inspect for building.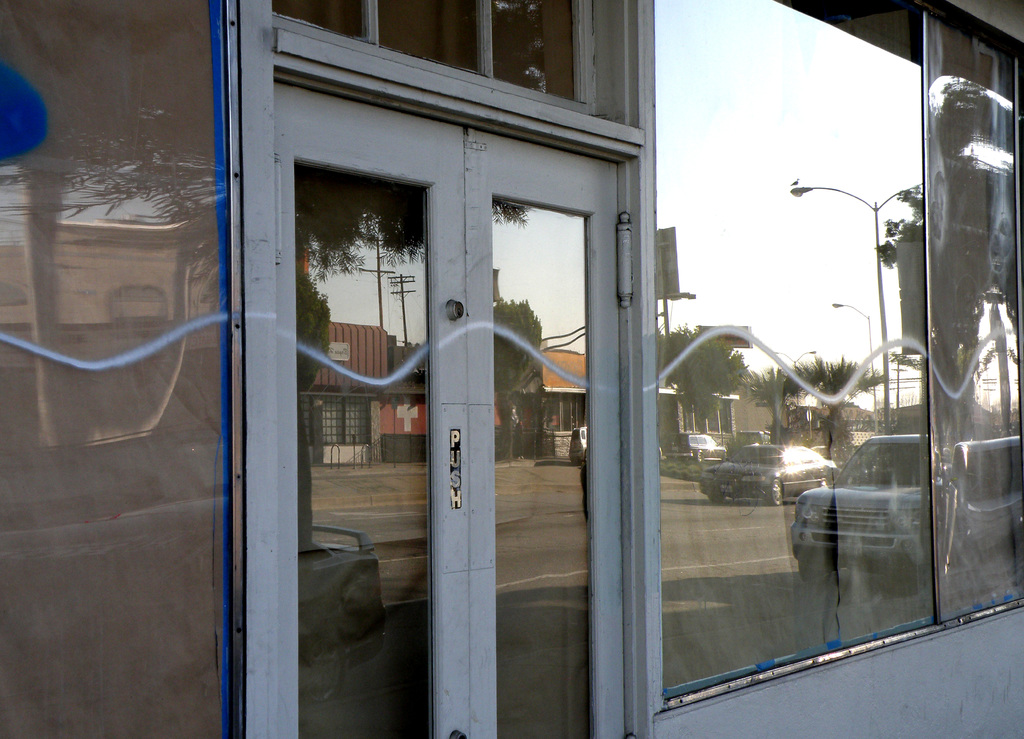
Inspection: bbox=(495, 347, 591, 461).
